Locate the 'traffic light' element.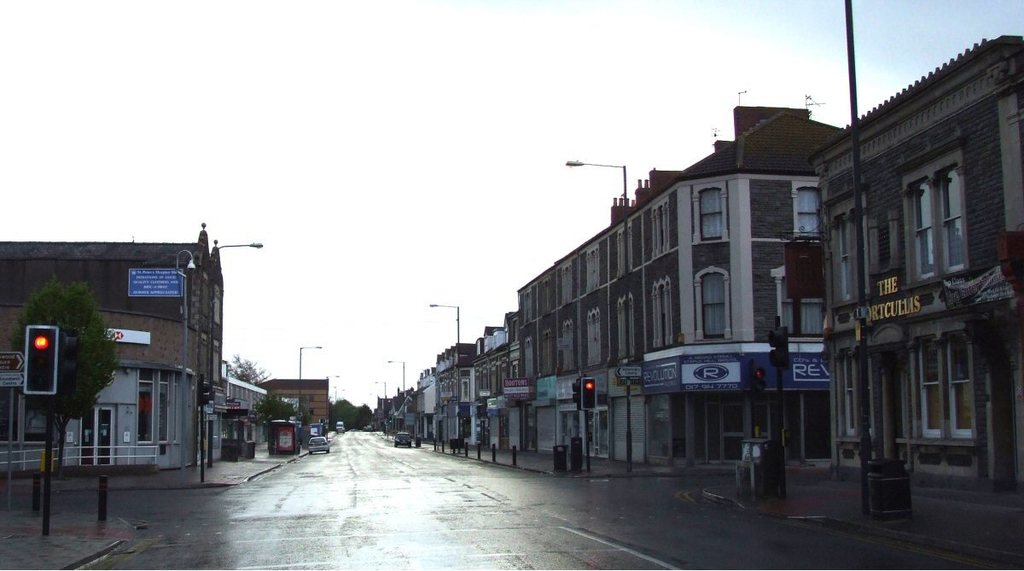
Element bbox: [left=573, top=381, right=580, bottom=408].
